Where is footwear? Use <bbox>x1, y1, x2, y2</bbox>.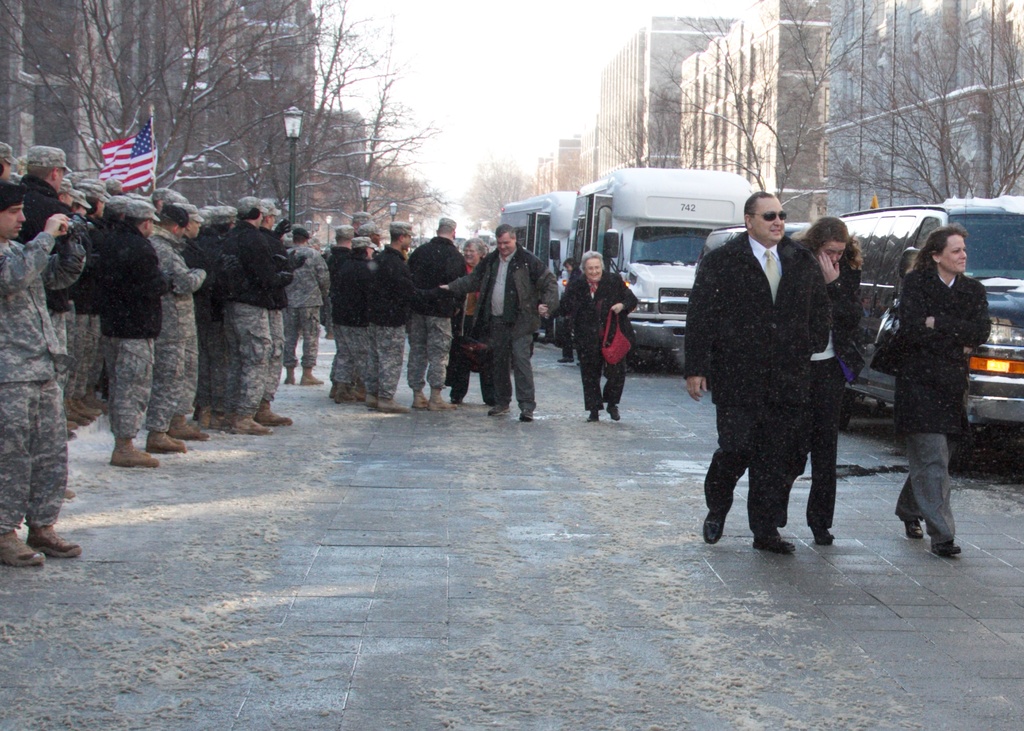
<bbox>146, 433, 187, 452</bbox>.
